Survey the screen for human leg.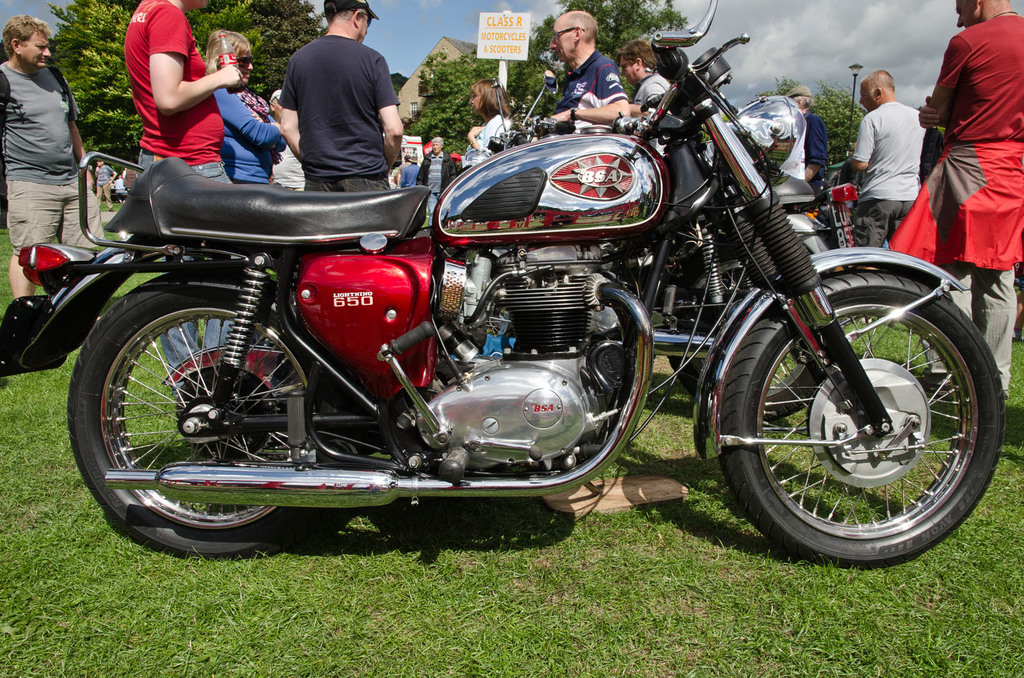
Survey found: [x1=915, y1=159, x2=981, y2=400].
